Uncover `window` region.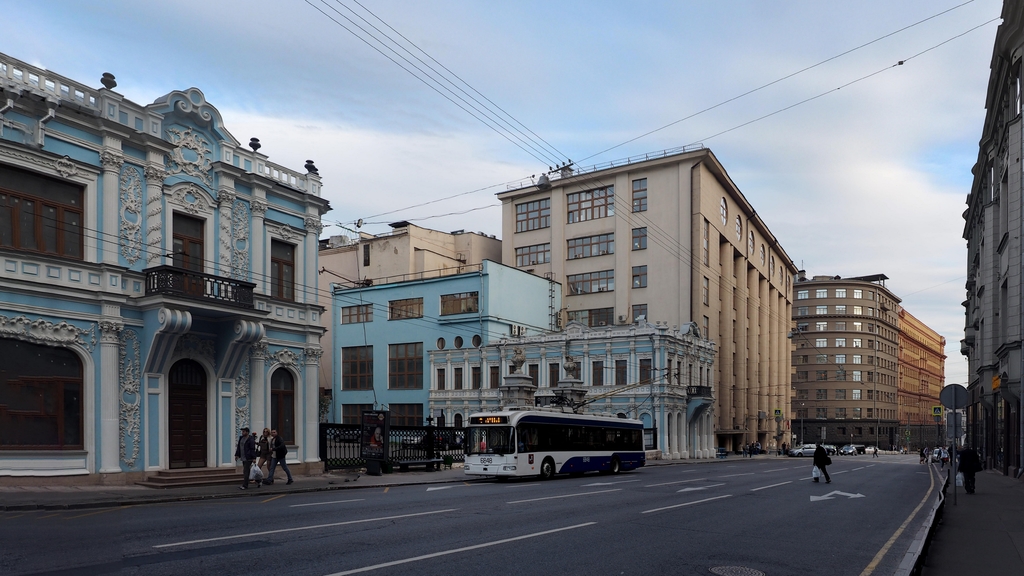
Uncovered: bbox(745, 231, 756, 252).
